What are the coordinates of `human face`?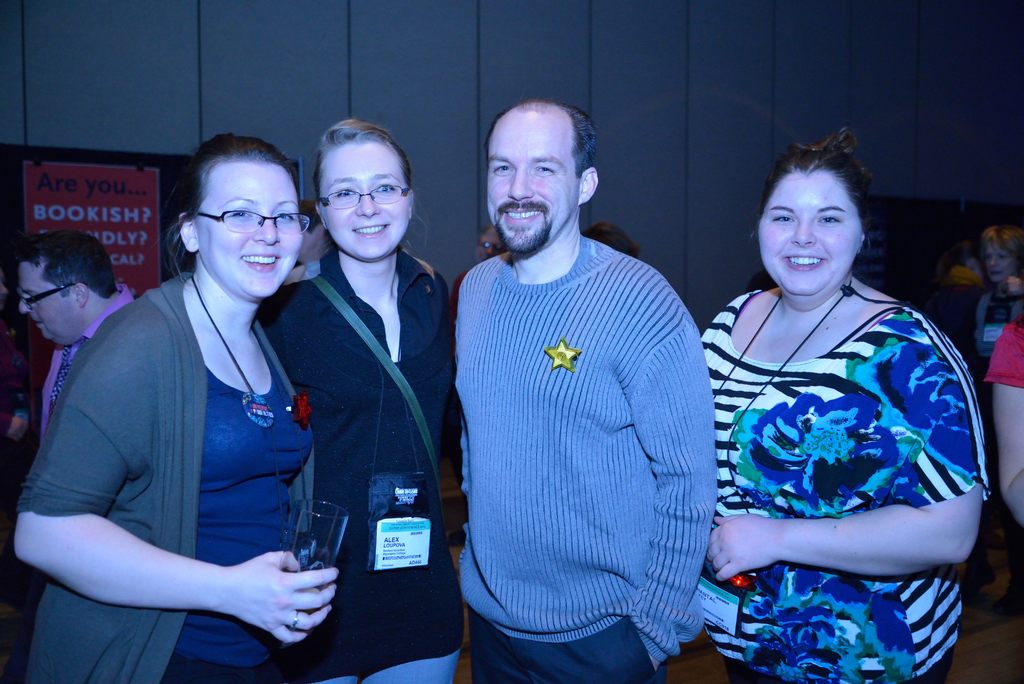
<box>196,161,304,301</box>.
